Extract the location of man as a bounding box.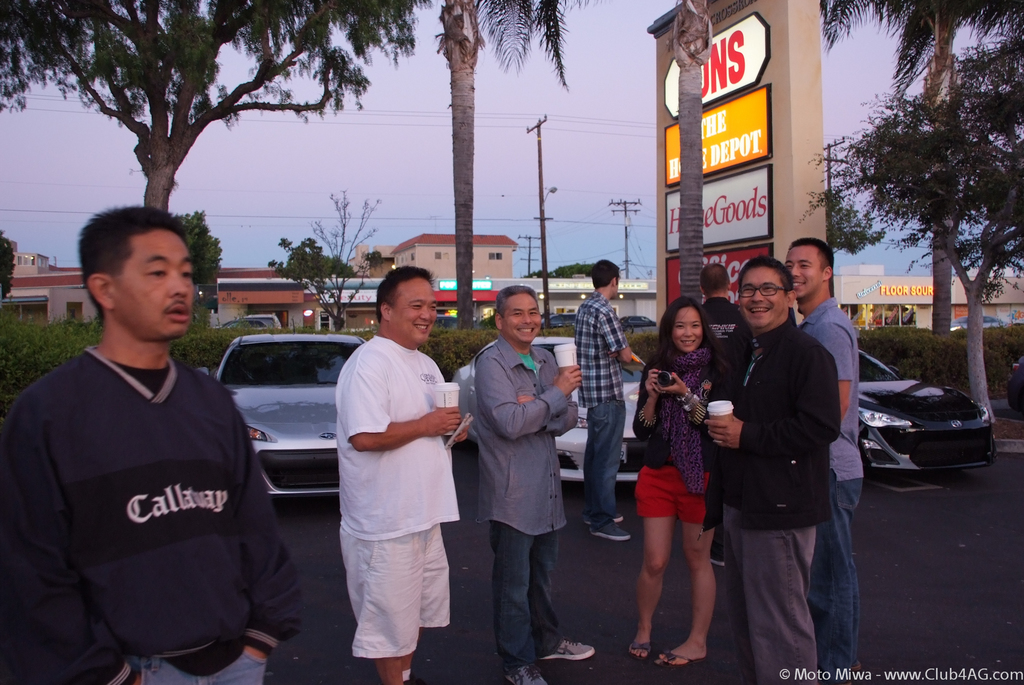
crop(697, 260, 749, 353).
